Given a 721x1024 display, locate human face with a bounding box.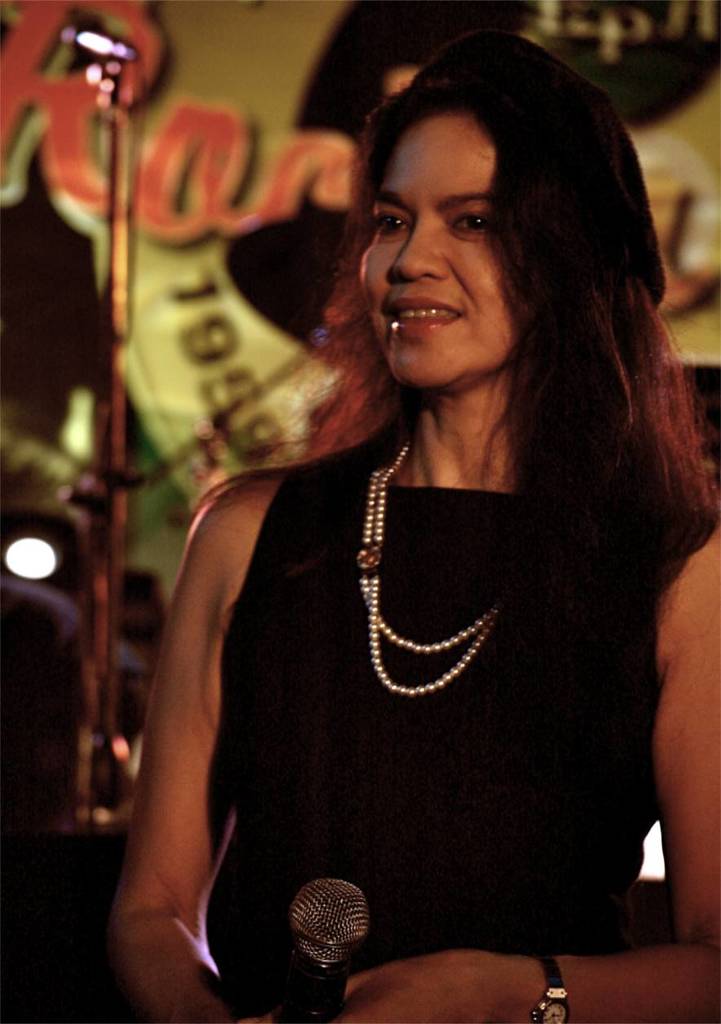
Located: crop(363, 87, 555, 381).
